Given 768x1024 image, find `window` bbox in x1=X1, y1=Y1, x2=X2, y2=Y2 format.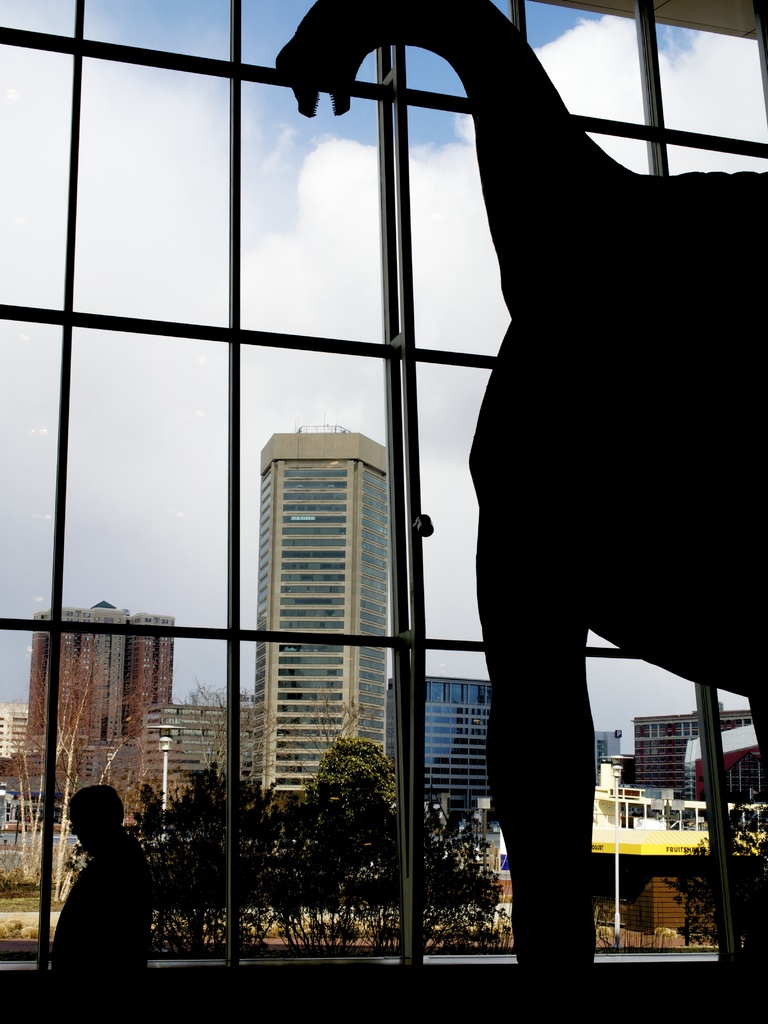
x1=0, y1=0, x2=767, y2=1023.
